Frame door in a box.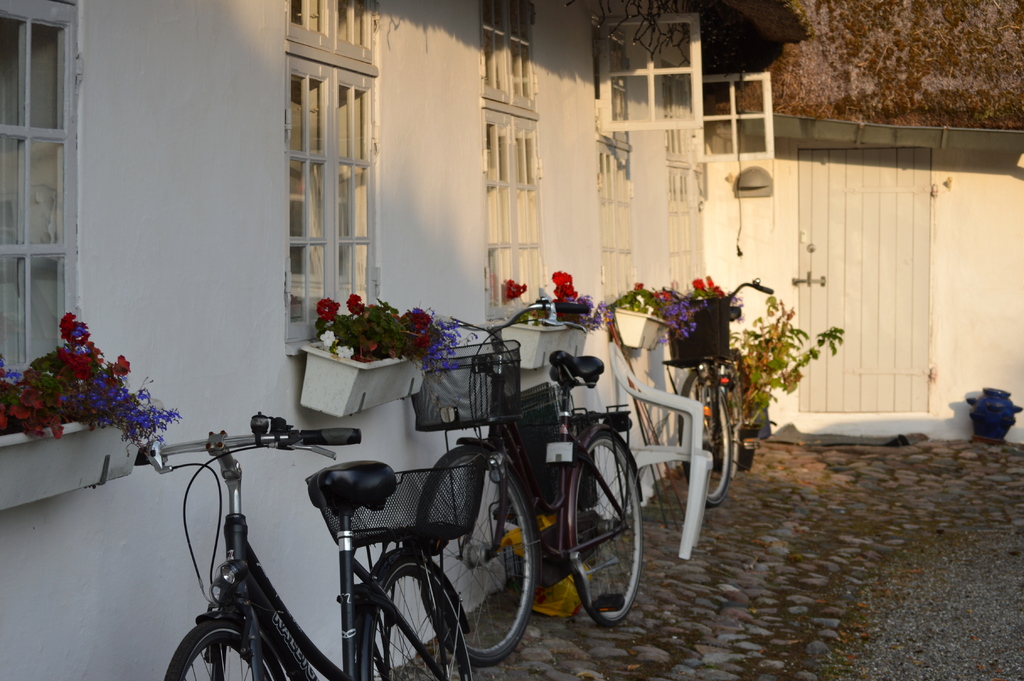
bbox(797, 148, 932, 413).
